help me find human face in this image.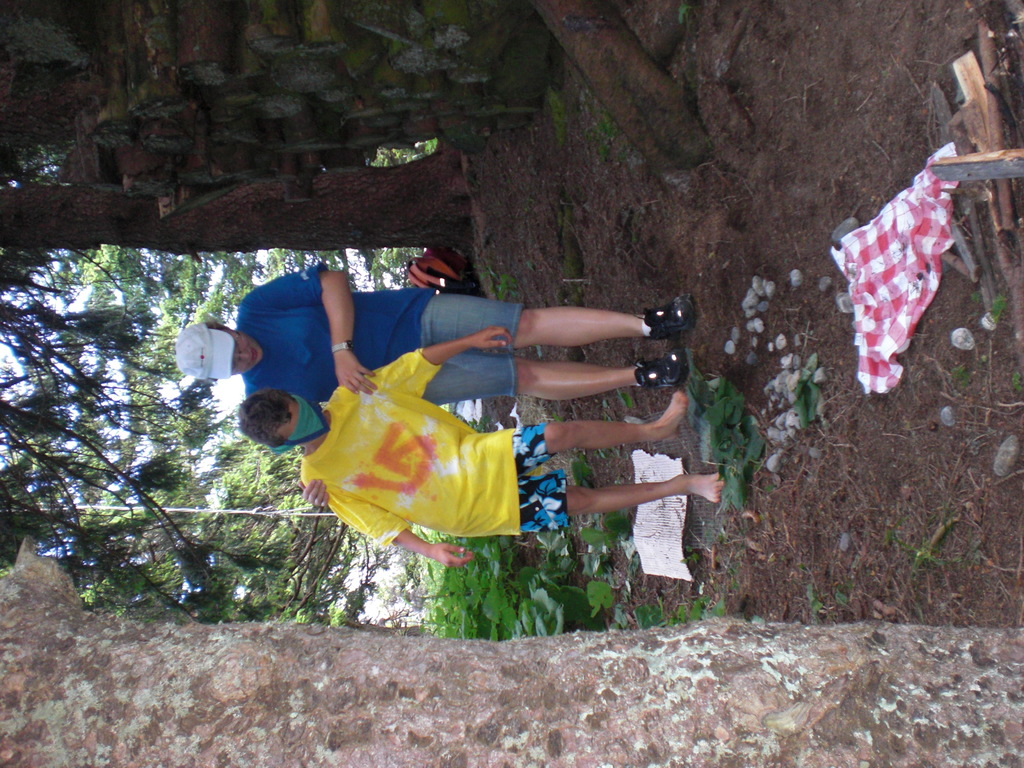
Found it: {"x1": 215, "y1": 328, "x2": 263, "y2": 373}.
